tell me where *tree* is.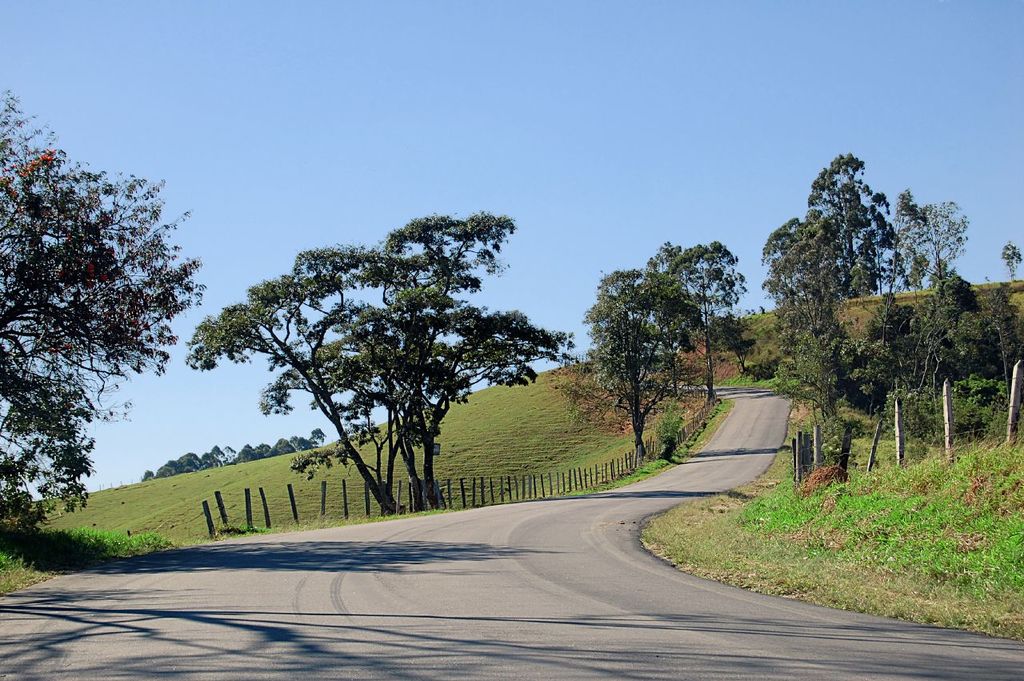
*tree* is at (900, 265, 1023, 399).
